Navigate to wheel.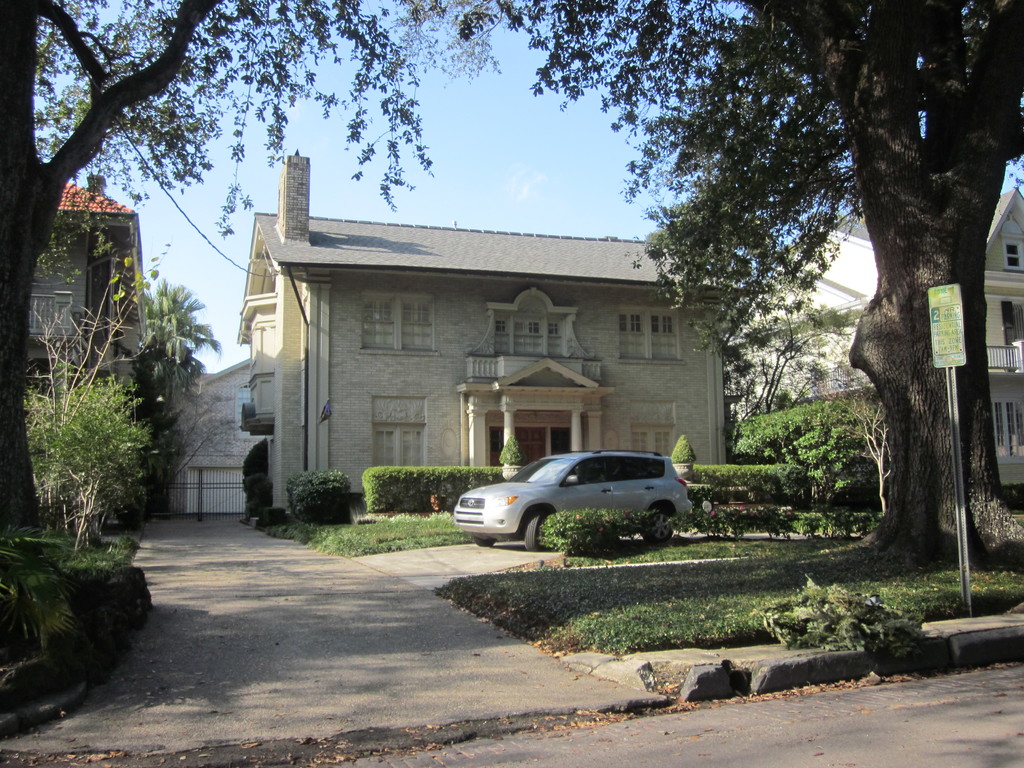
Navigation target: 643, 508, 675, 543.
